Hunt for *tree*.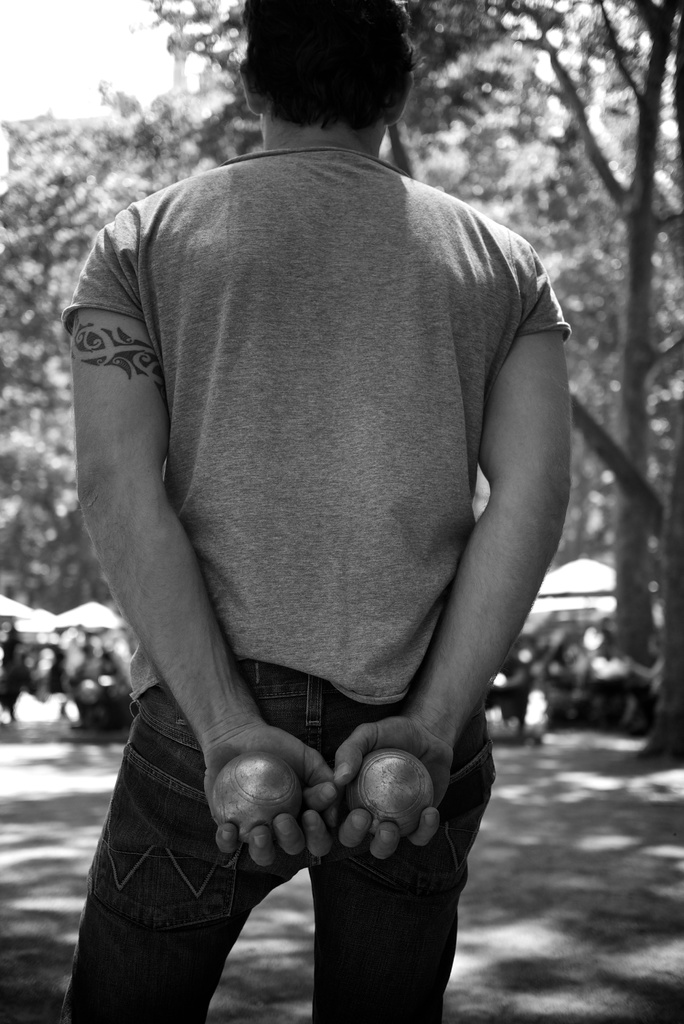
Hunted down at bbox(380, 0, 683, 771).
